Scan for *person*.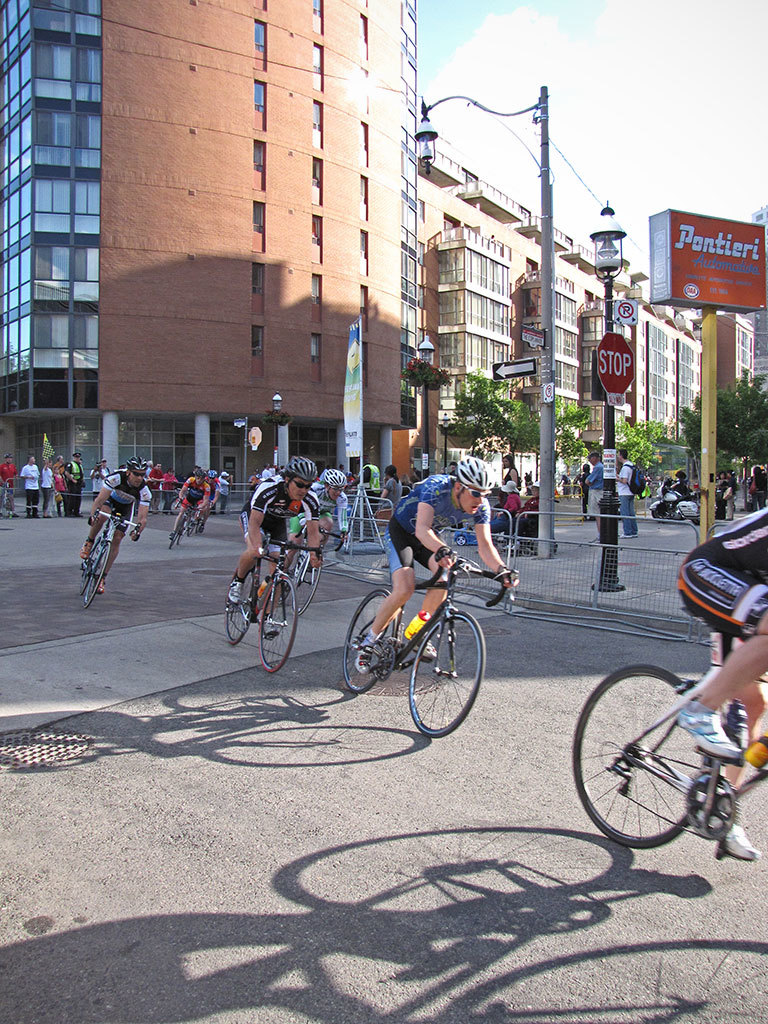
Scan result: (749,472,766,500).
